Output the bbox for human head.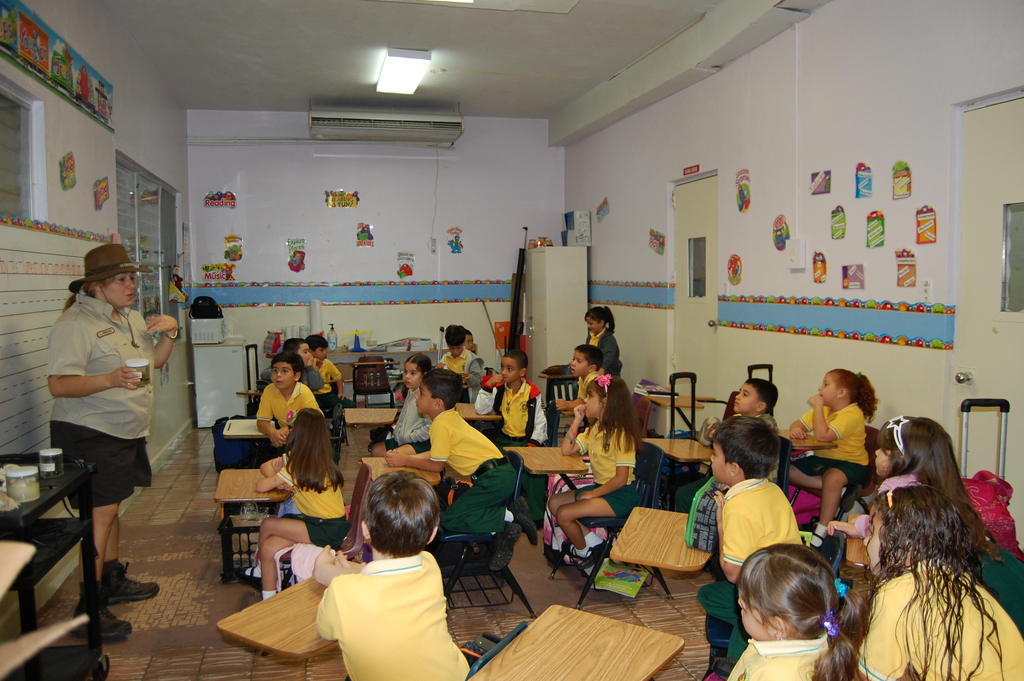
crop(270, 355, 303, 387).
